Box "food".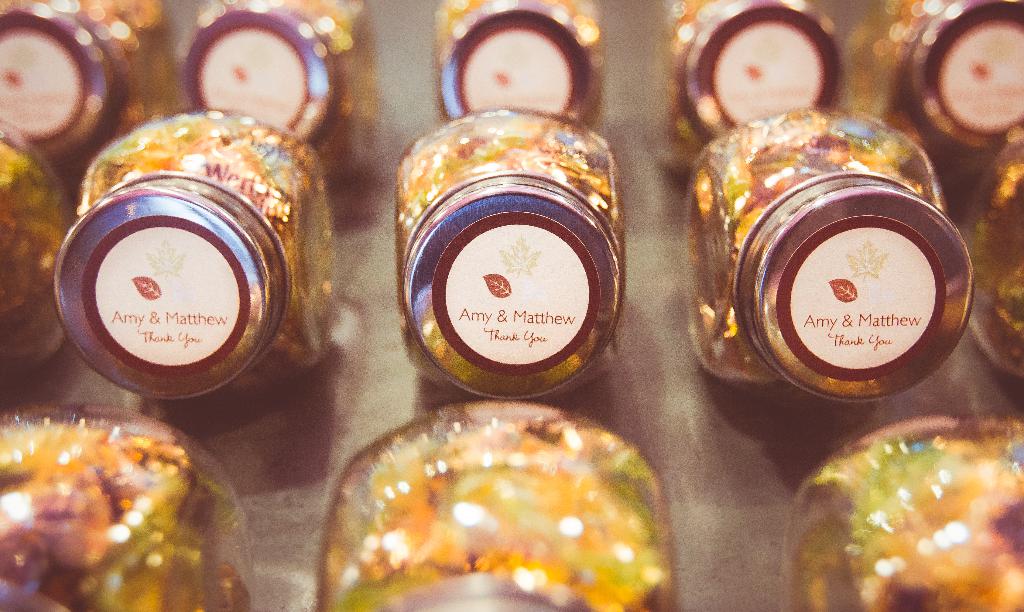
(319, 403, 670, 611).
